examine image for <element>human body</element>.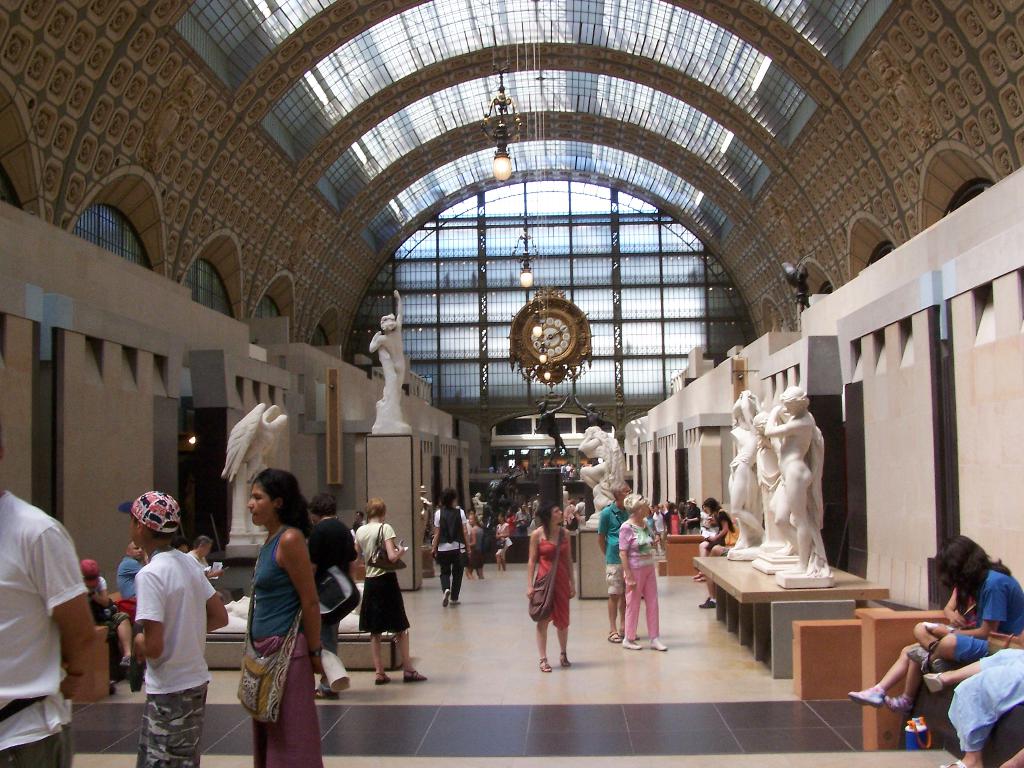
Examination result: x1=843 y1=590 x2=970 y2=712.
